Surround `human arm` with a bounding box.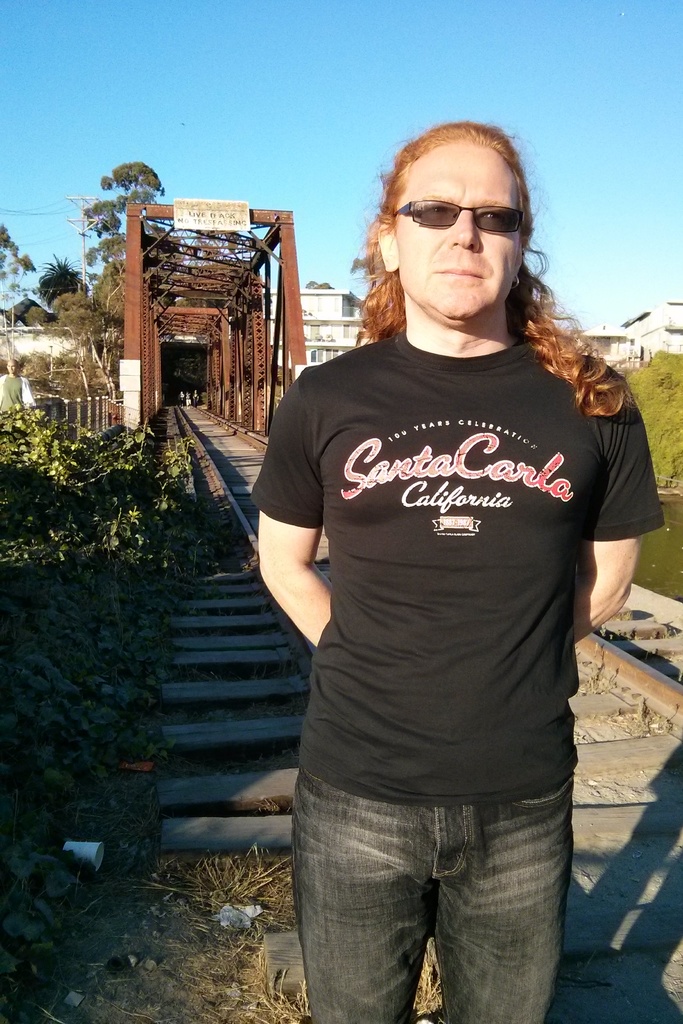
(x1=264, y1=374, x2=338, y2=642).
